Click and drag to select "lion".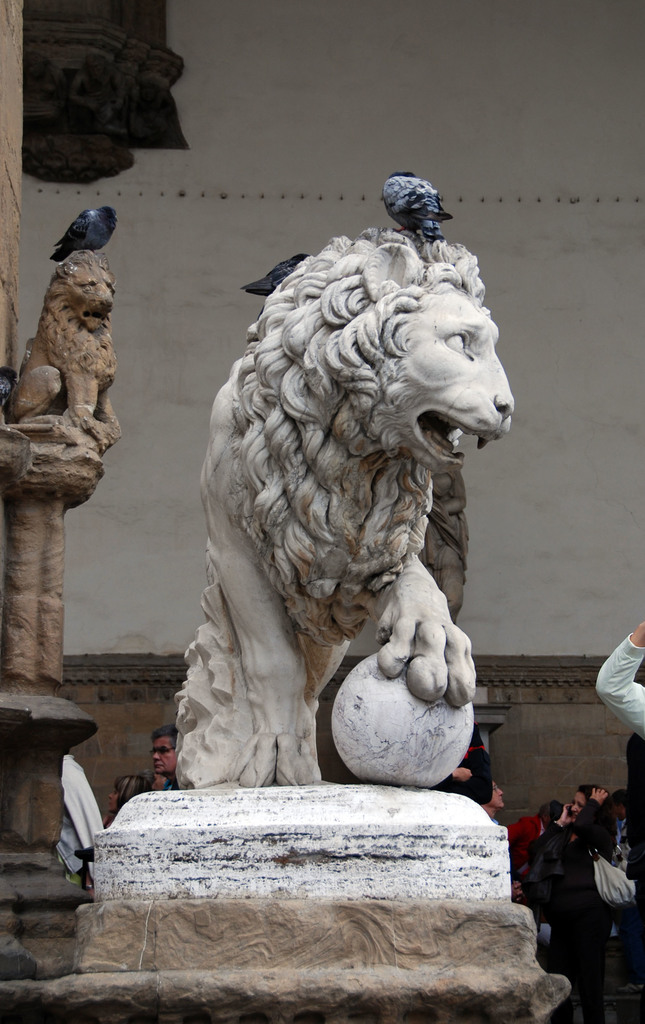
Selection: left=1, top=246, right=113, bottom=426.
